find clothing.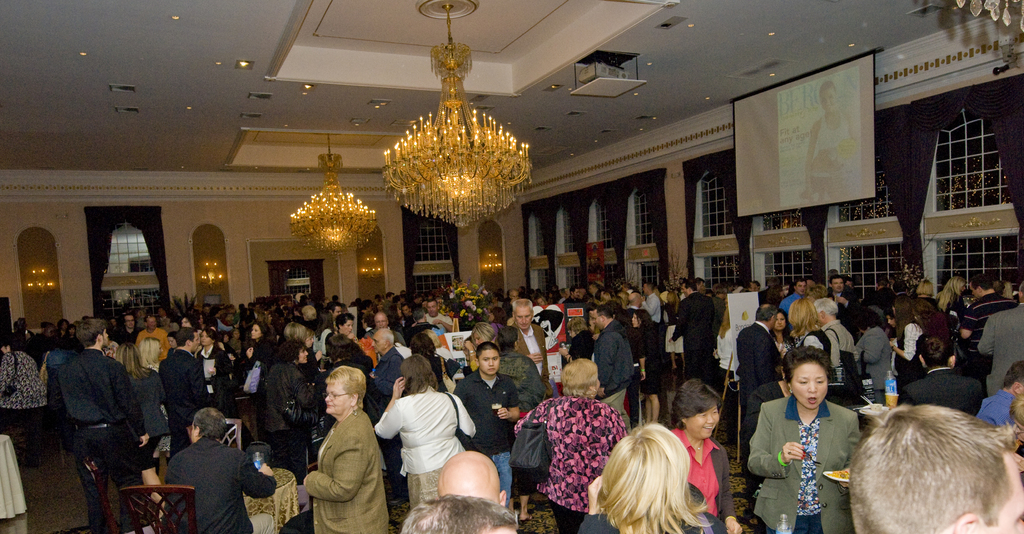
rect(950, 293, 977, 329).
